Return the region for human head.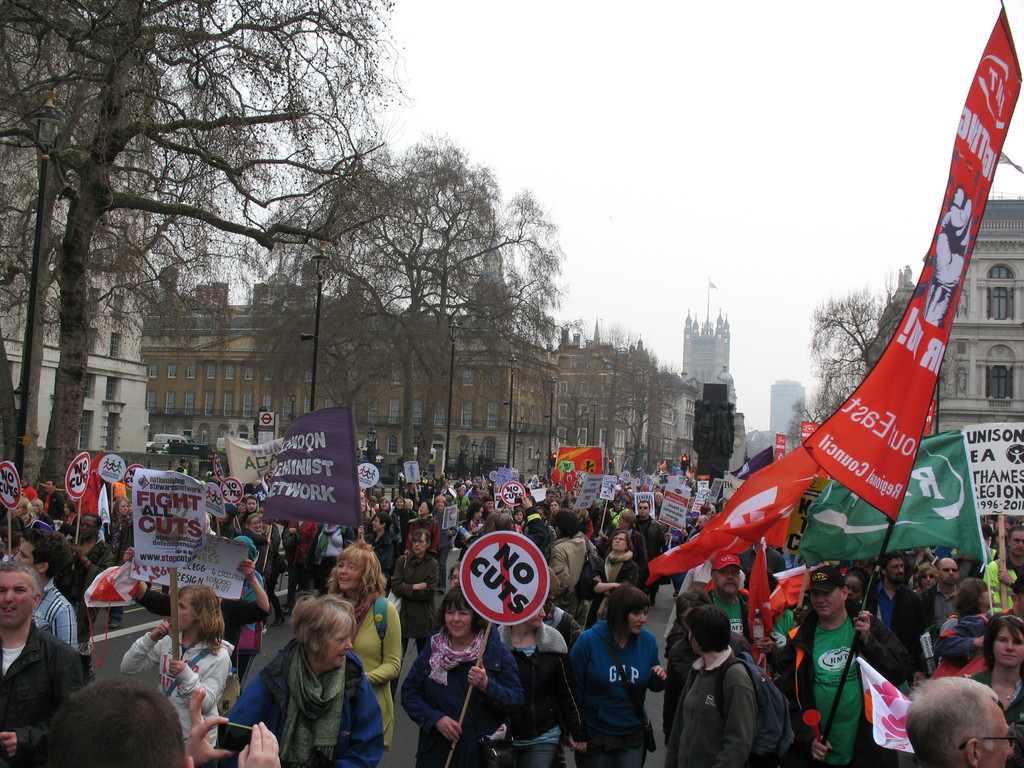
(left=444, top=588, right=477, bottom=638).
